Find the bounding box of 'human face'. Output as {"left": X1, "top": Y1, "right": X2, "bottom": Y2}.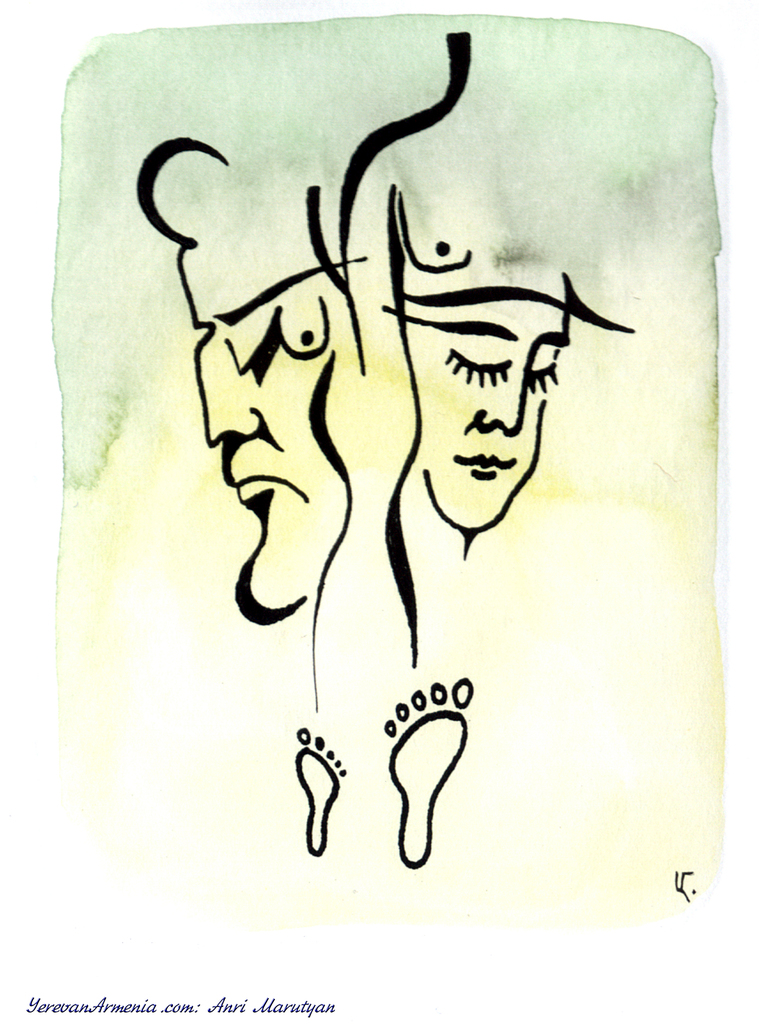
{"left": 197, "top": 273, "right": 350, "bottom": 607}.
